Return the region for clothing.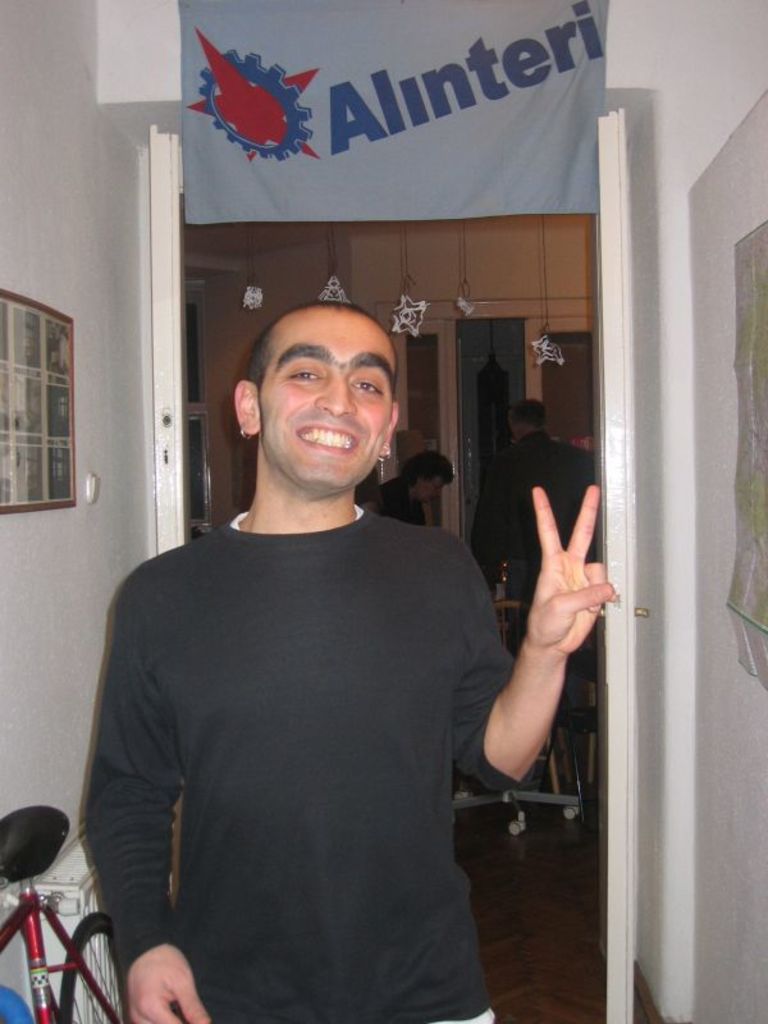
BBox(56, 440, 520, 1023).
